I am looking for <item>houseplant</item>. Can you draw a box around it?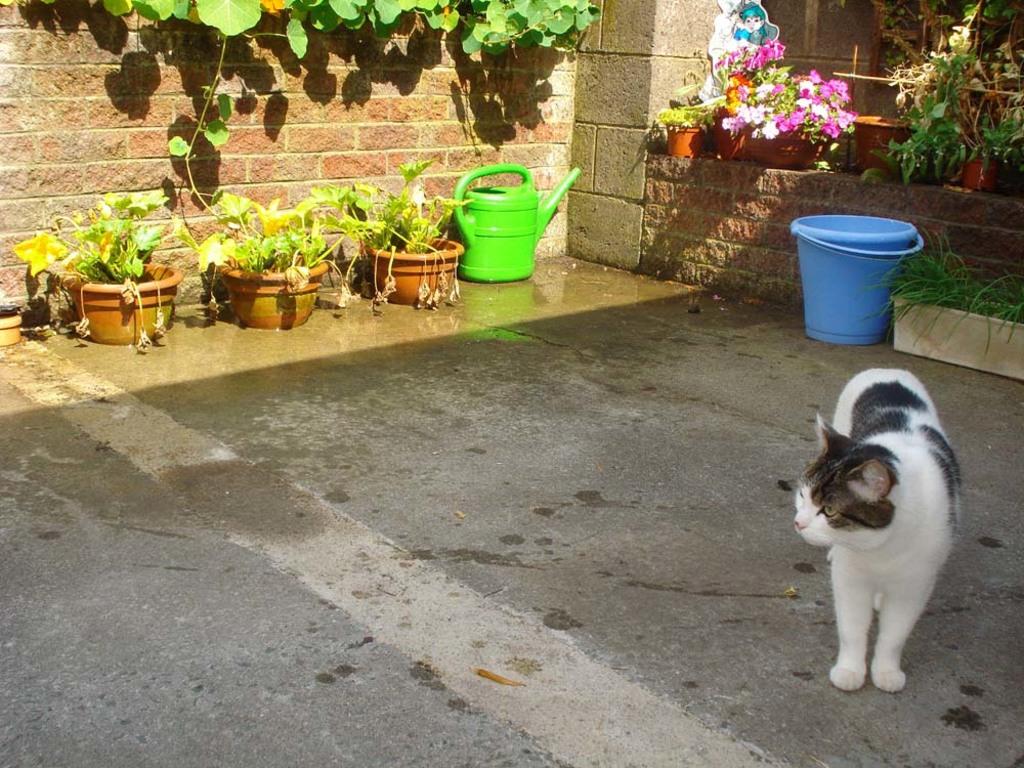
Sure, the bounding box is crop(650, 98, 701, 152).
